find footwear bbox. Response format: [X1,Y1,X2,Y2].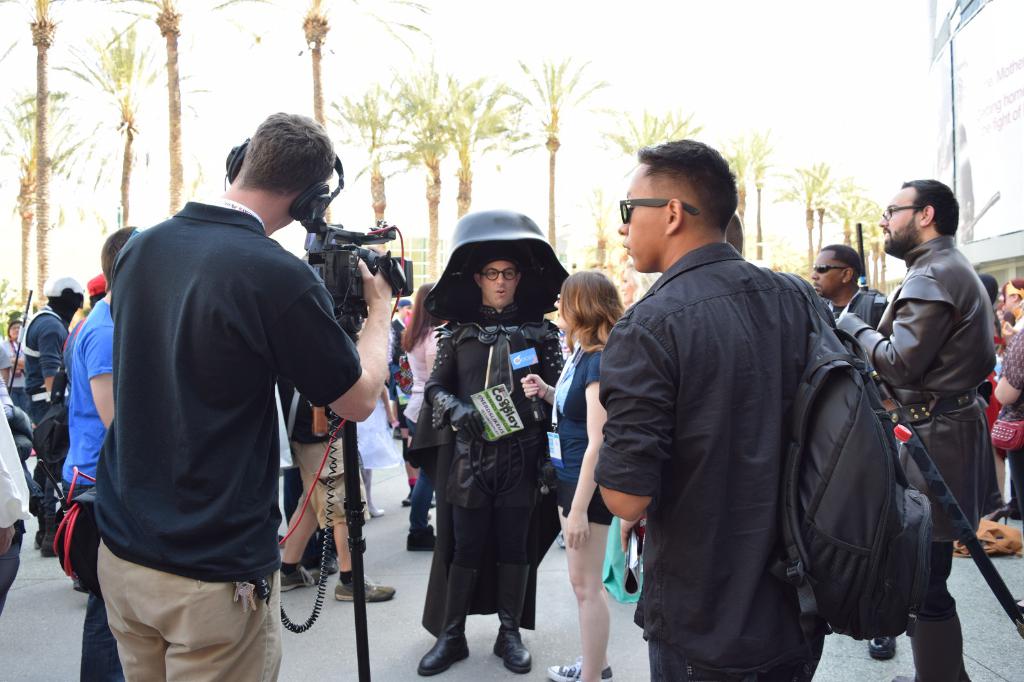
[38,519,64,554].
